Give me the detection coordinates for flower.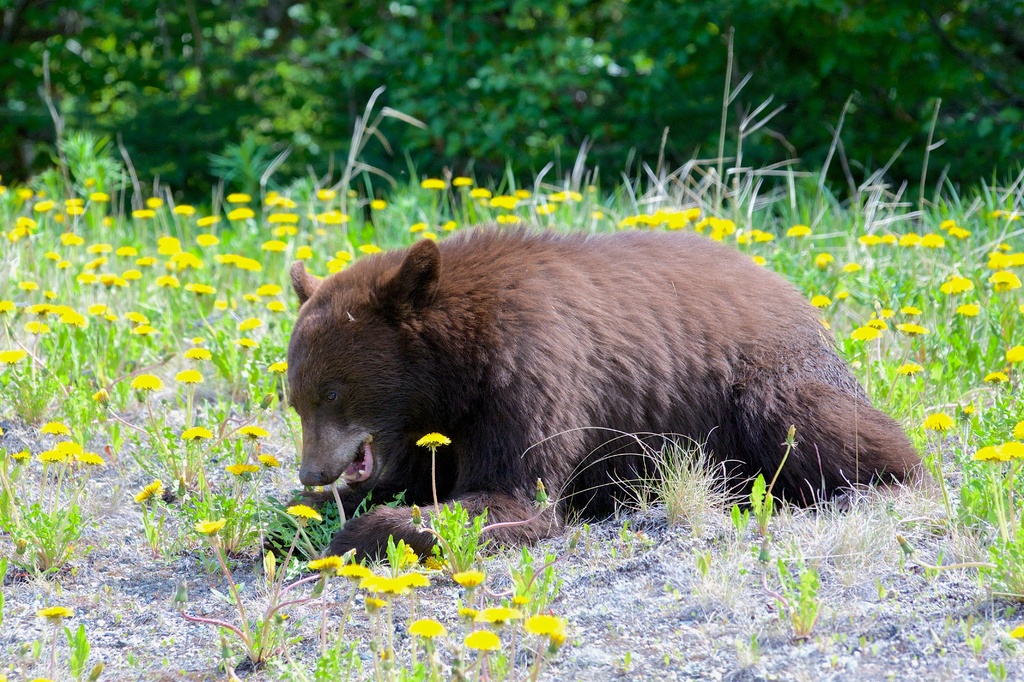
Rect(813, 294, 835, 308).
